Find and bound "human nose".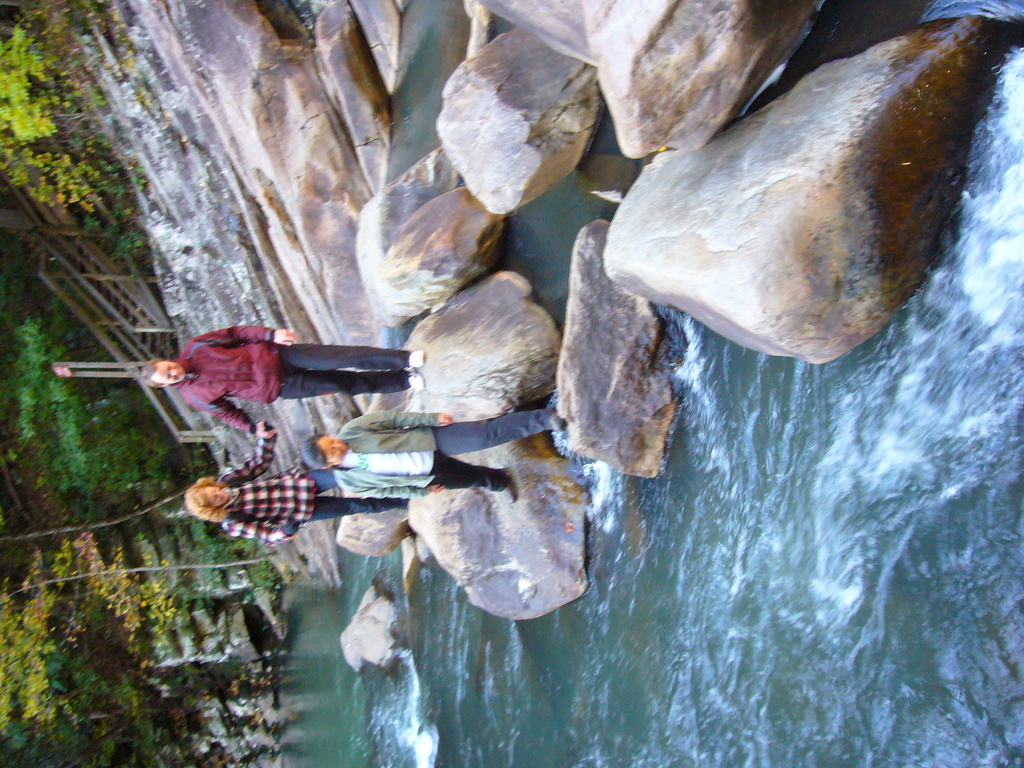
Bound: [216, 488, 223, 497].
